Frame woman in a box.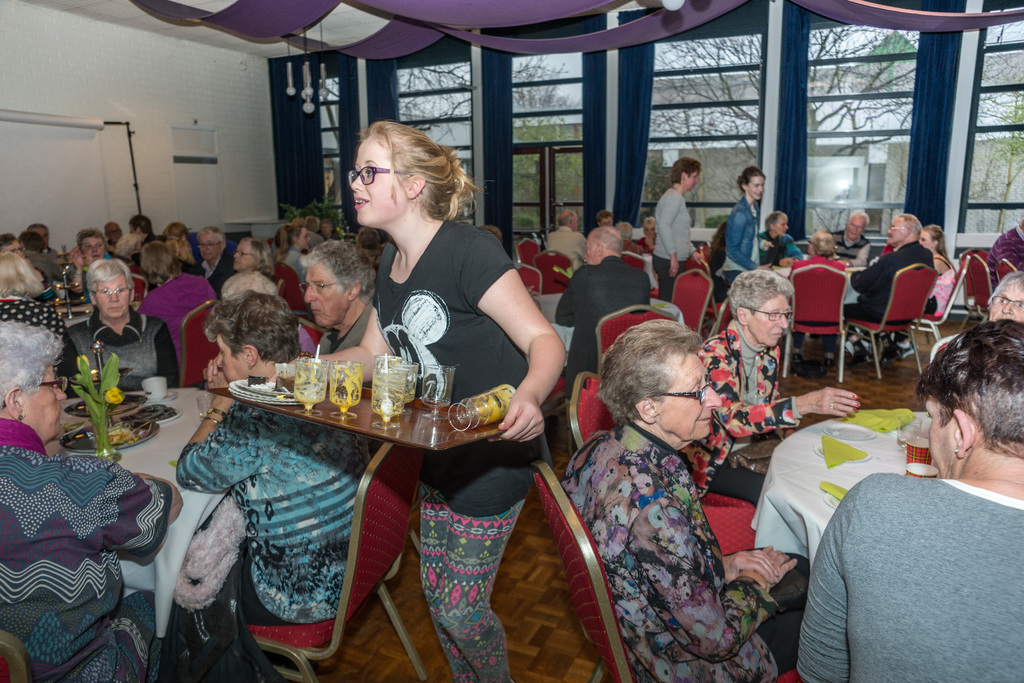
(x1=678, y1=267, x2=859, y2=504).
